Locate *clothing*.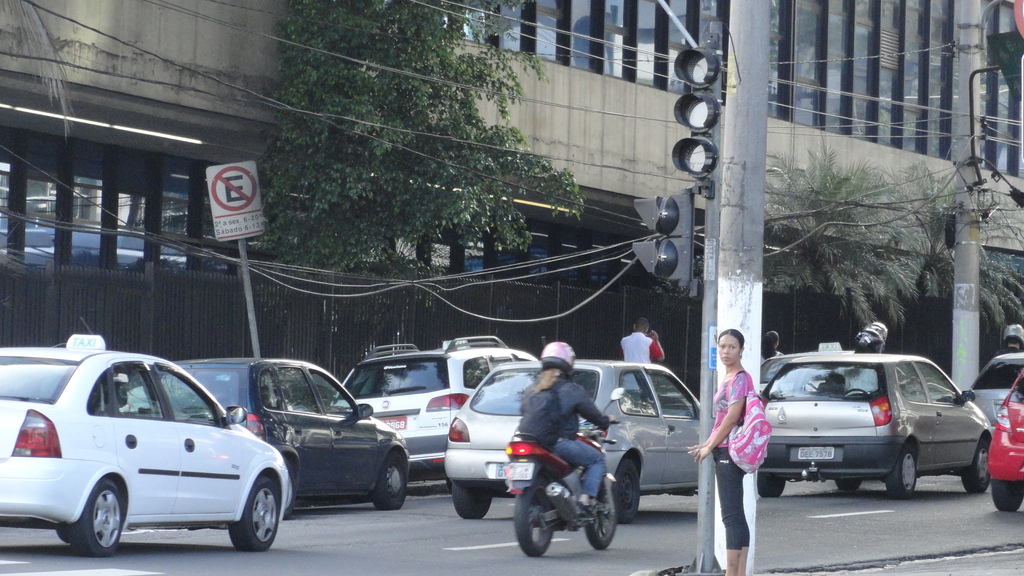
Bounding box: bbox=(993, 344, 1023, 356).
